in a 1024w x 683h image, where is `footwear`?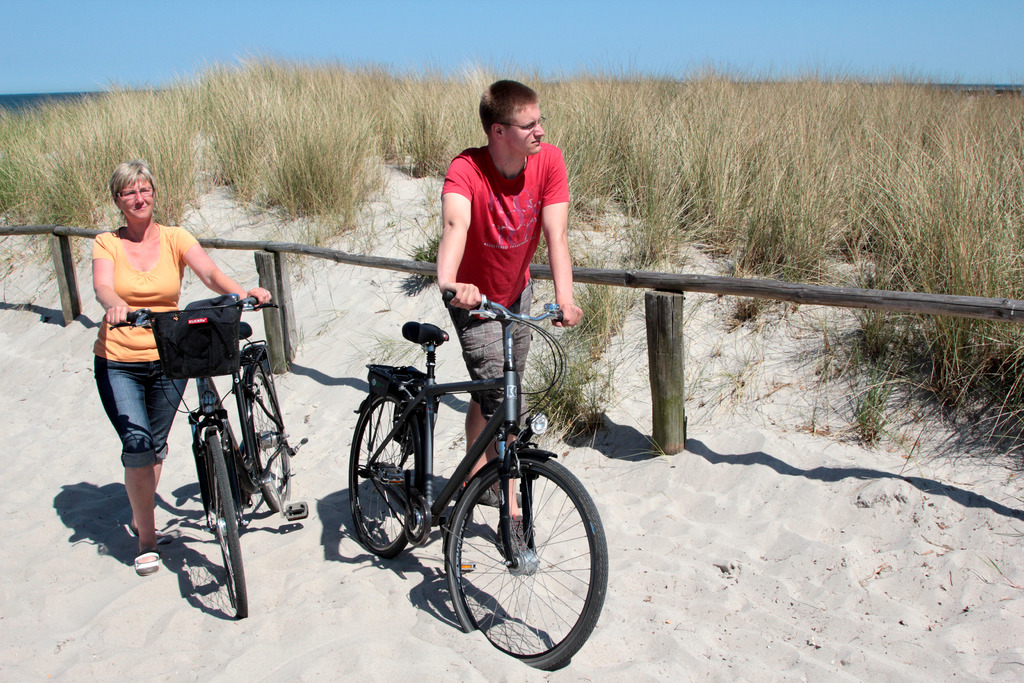
bbox(131, 551, 163, 575).
